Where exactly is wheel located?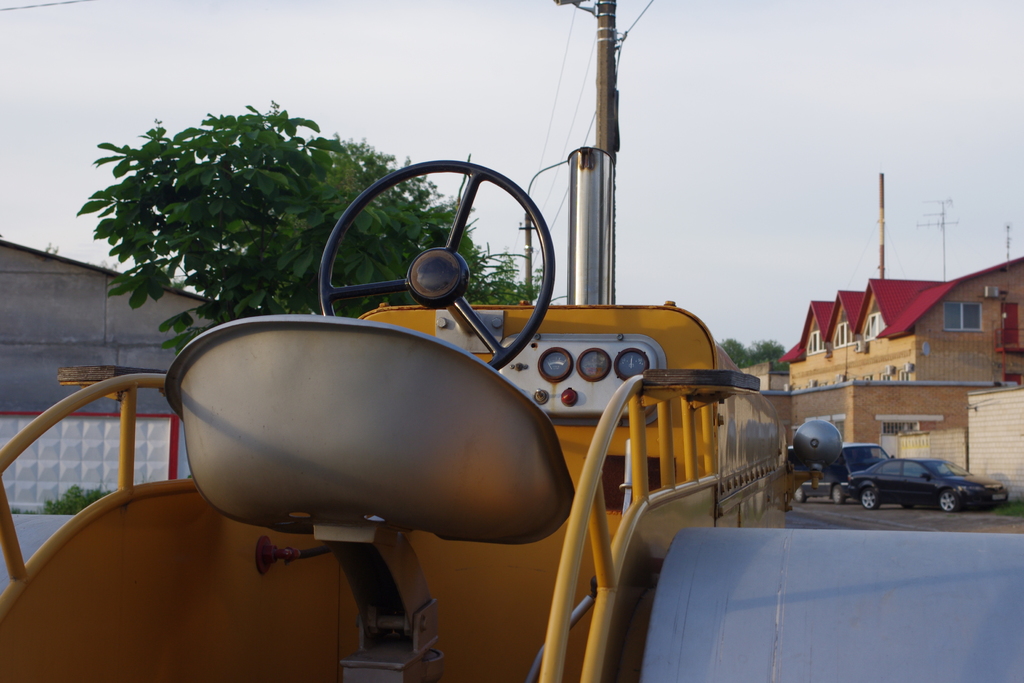
Its bounding box is (x1=858, y1=490, x2=879, y2=510).
